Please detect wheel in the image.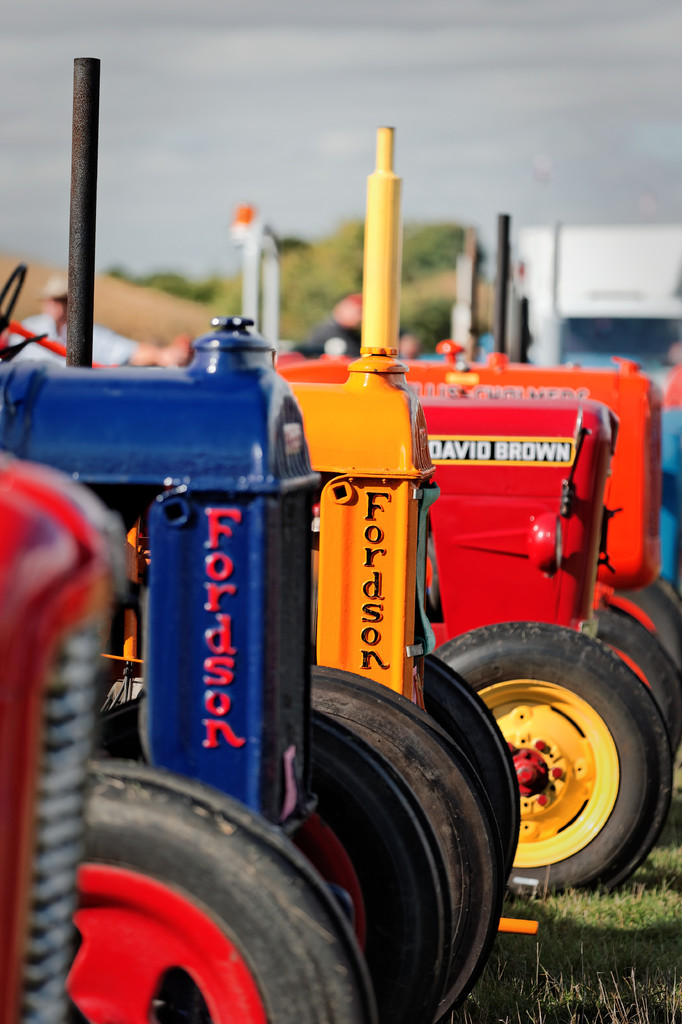
(617,579,681,724).
